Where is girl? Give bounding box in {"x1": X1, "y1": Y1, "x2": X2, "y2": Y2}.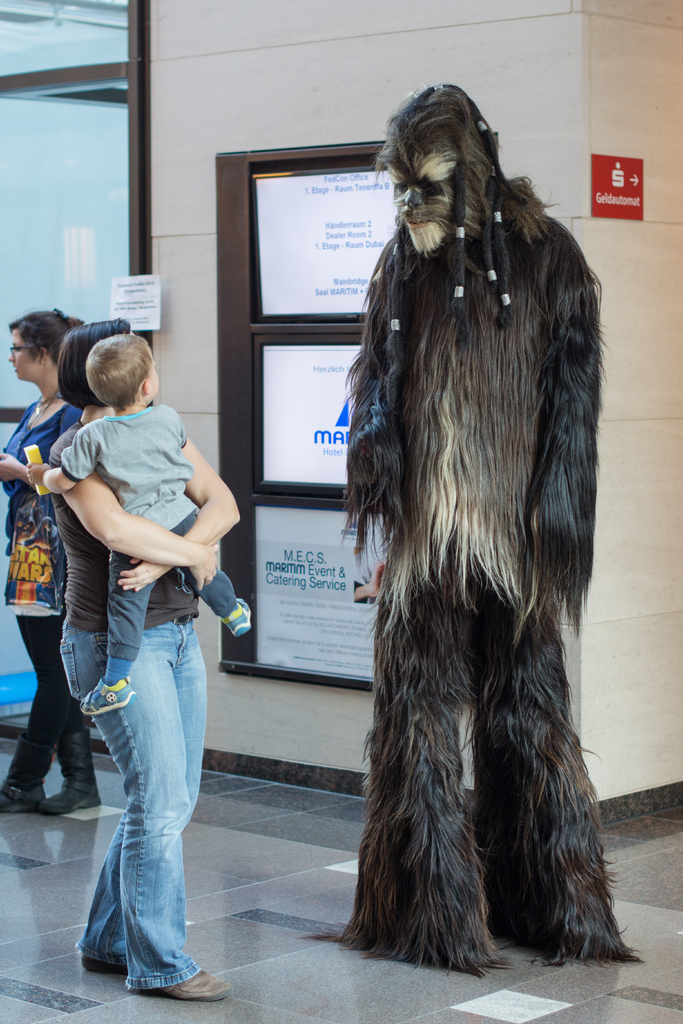
{"x1": 52, "y1": 308, "x2": 232, "y2": 1003}.
